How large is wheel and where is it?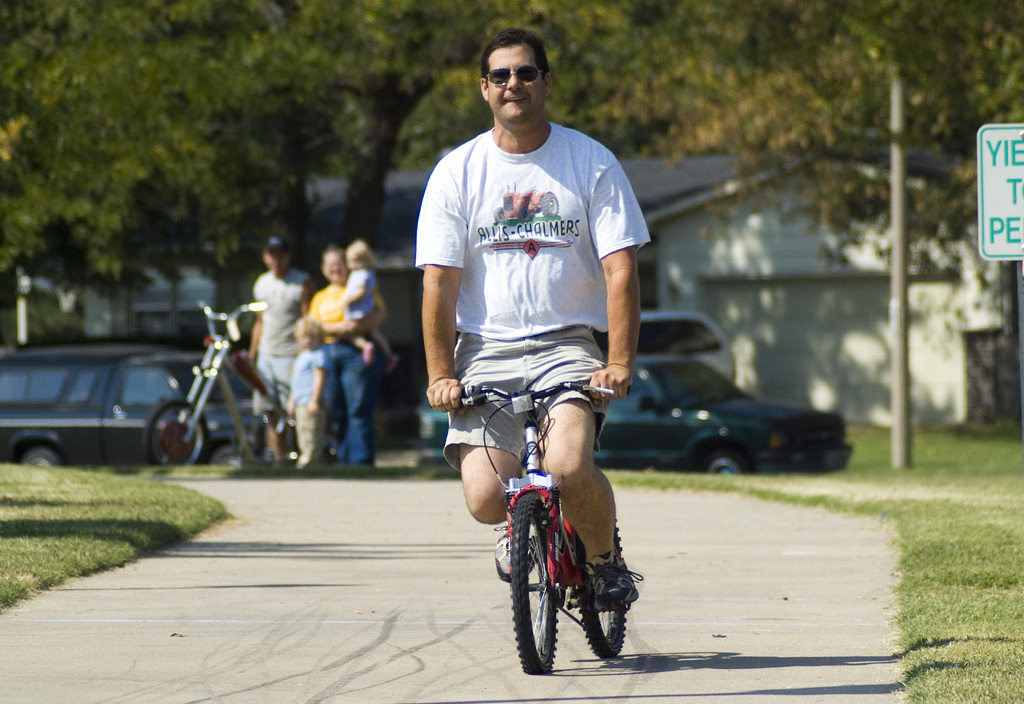
Bounding box: Rect(14, 441, 59, 469).
